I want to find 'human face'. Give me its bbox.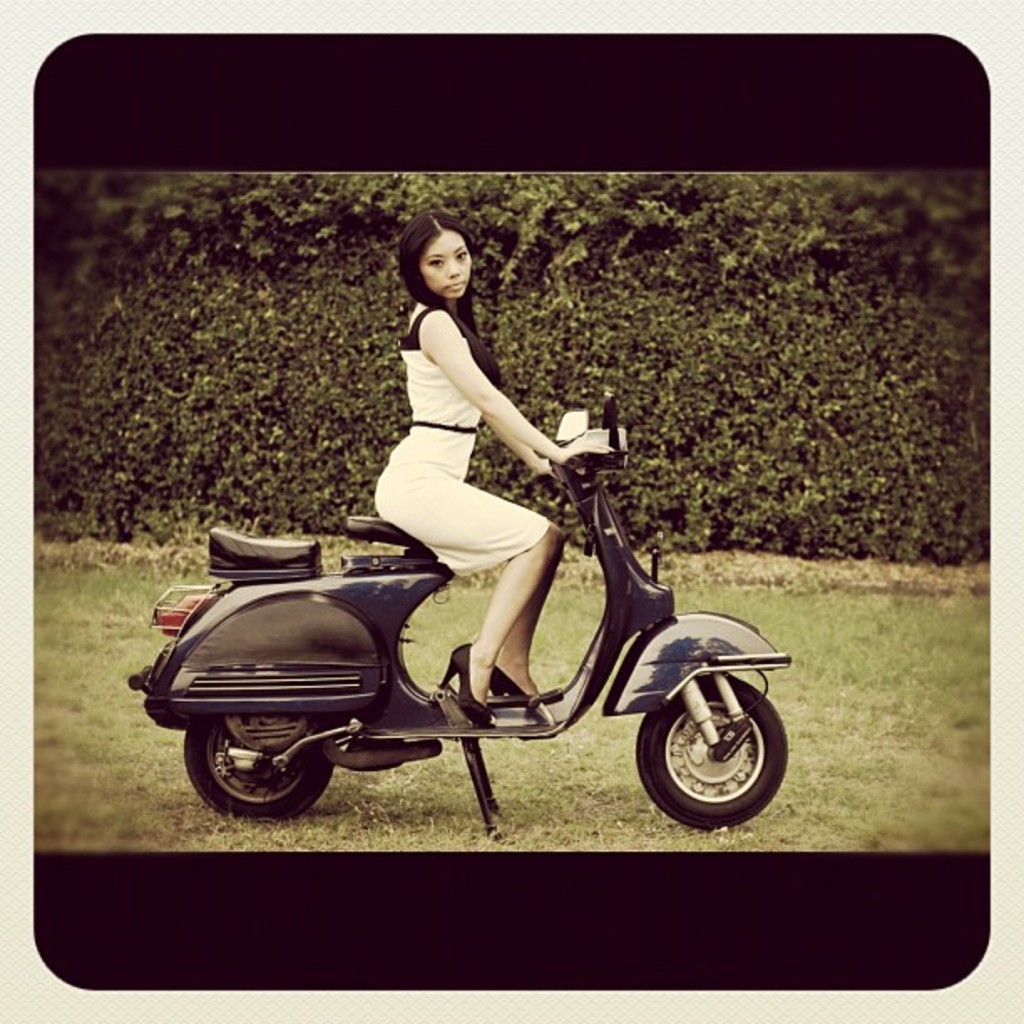
[left=423, top=234, right=474, bottom=301].
